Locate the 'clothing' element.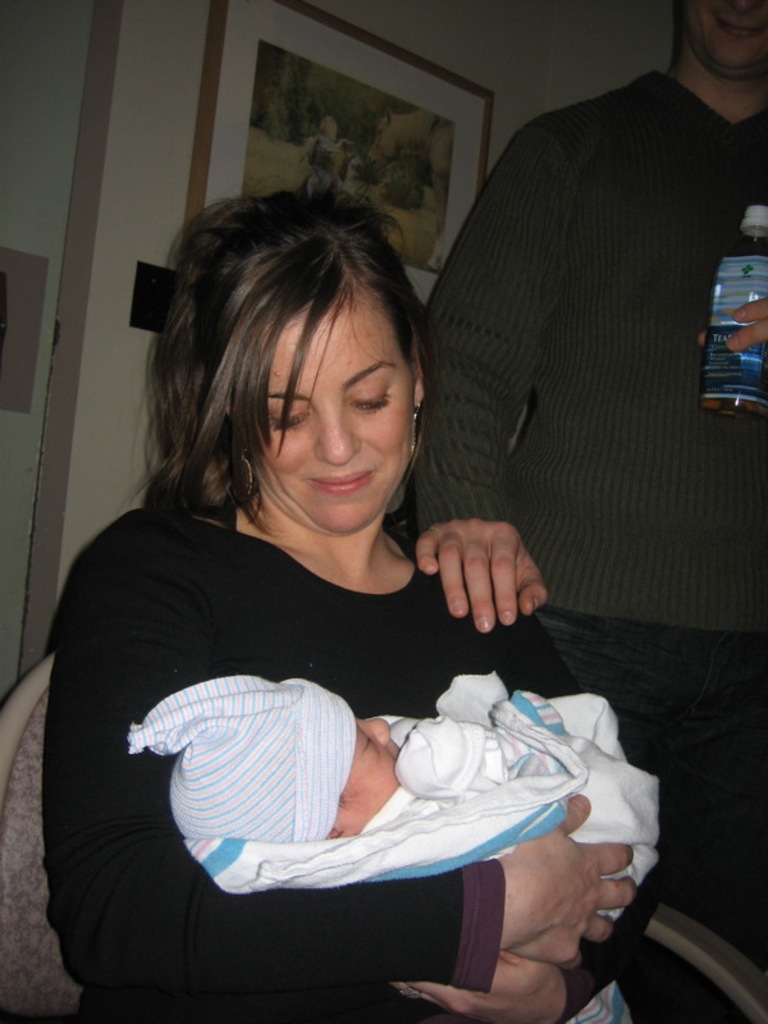
Element bbox: bbox=(413, 72, 767, 974).
